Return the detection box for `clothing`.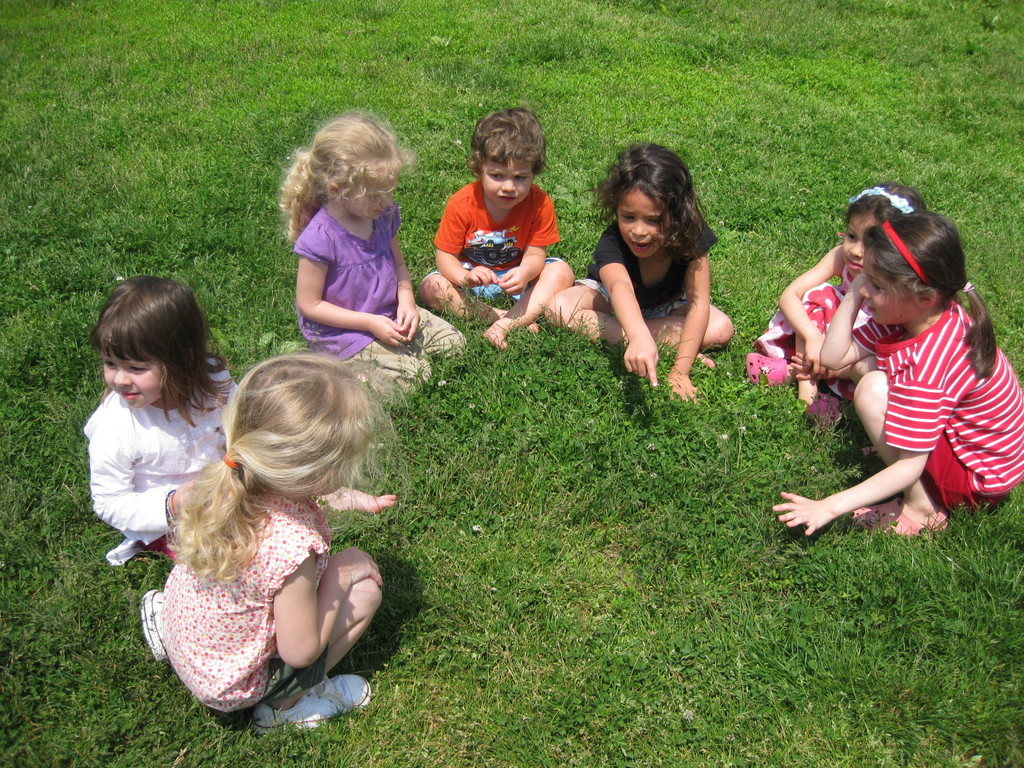
444, 266, 577, 314.
